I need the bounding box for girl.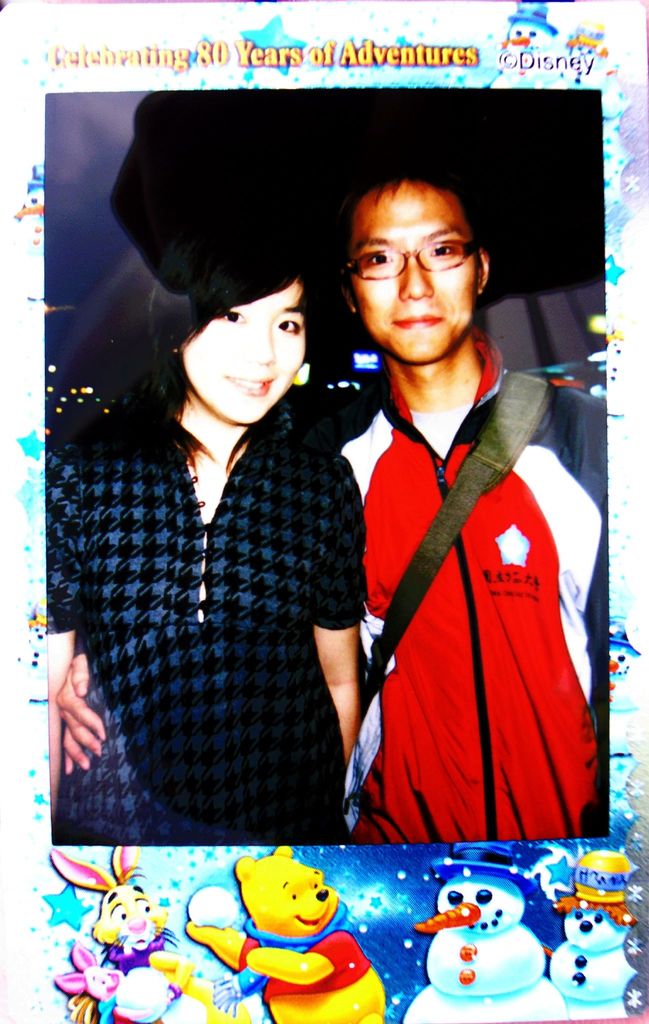
Here it is: detection(39, 248, 363, 843).
